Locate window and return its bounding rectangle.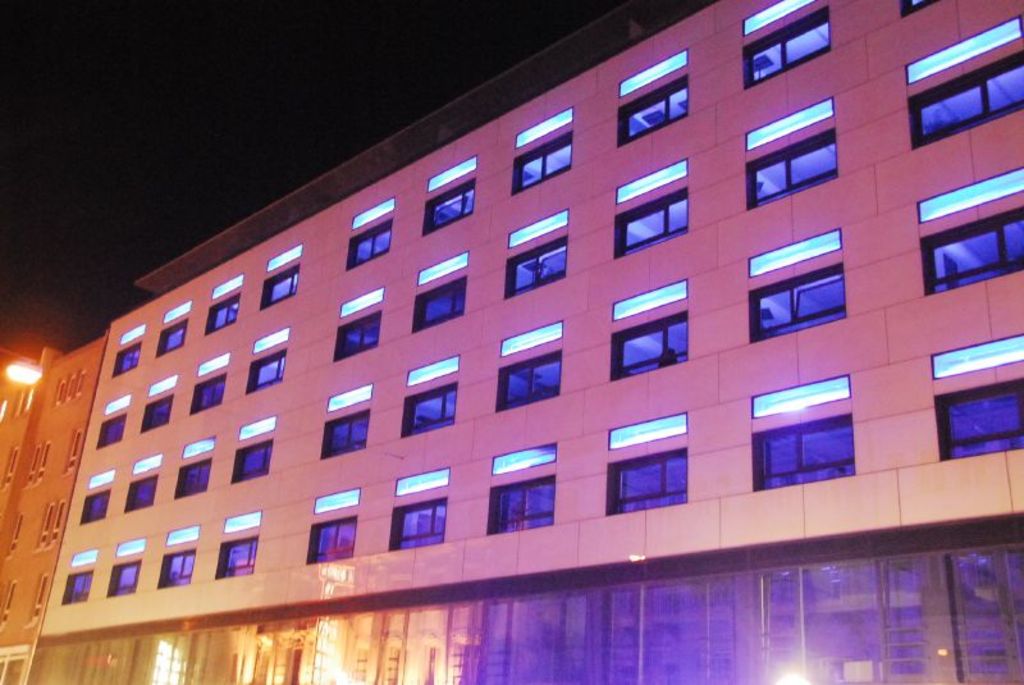
{"left": 746, "top": 224, "right": 842, "bottom": 277}.
